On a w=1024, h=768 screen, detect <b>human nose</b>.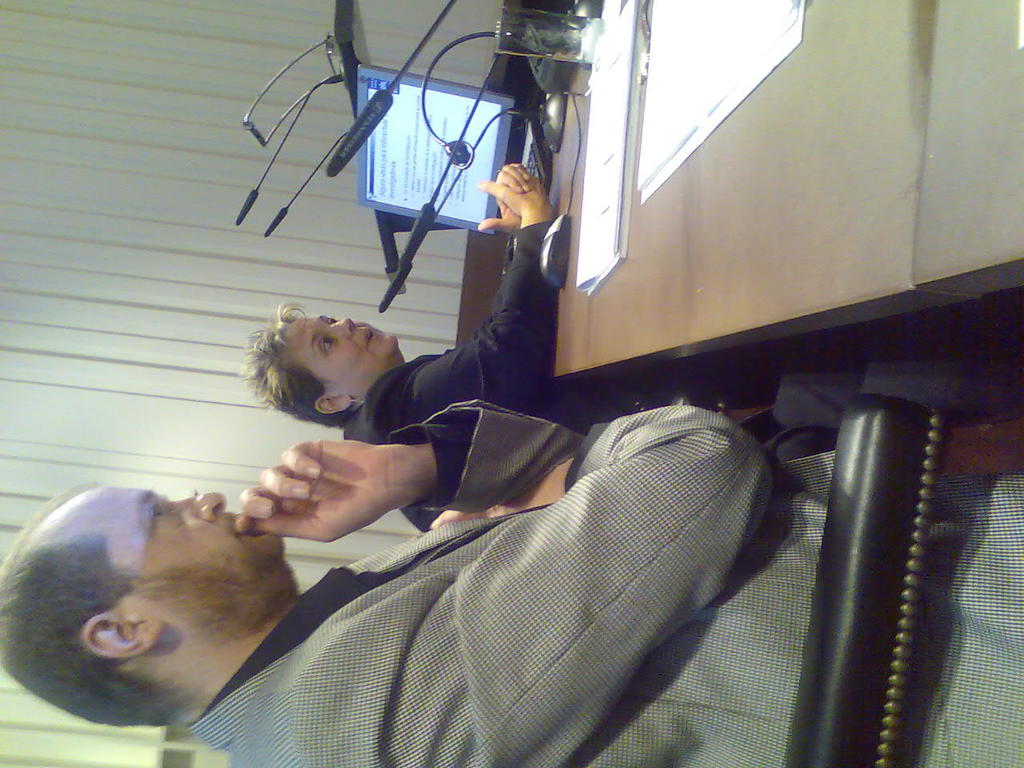
pyautogui.locateOnScreen(175, 489, 230, 523).
